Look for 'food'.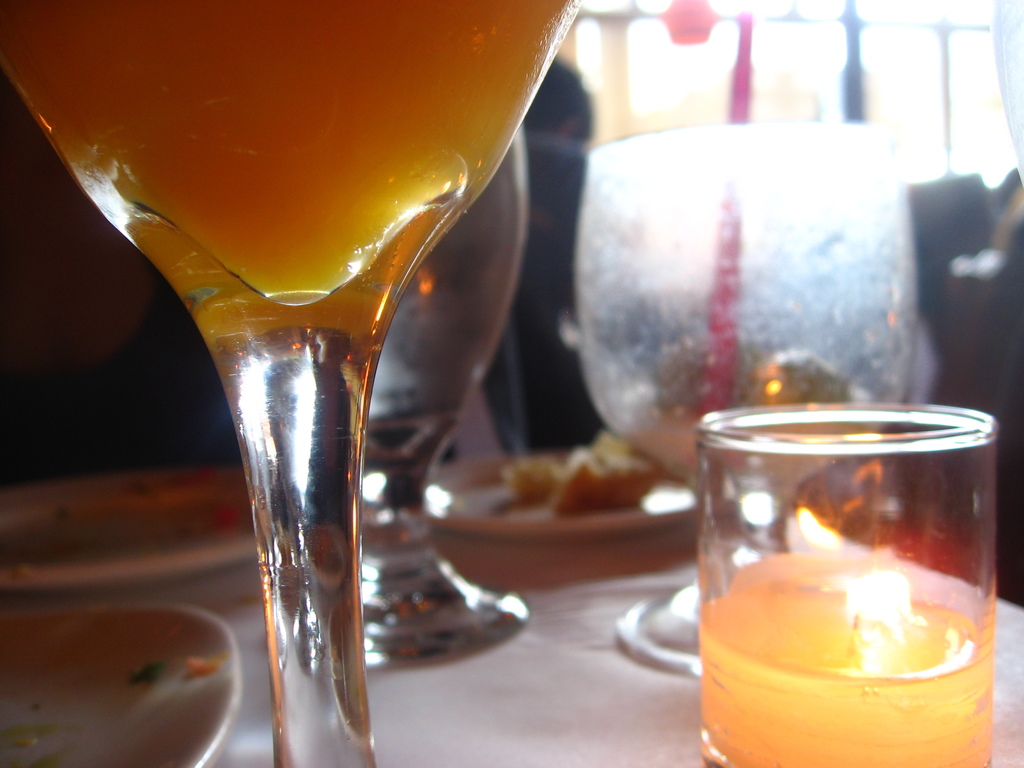
Found: crop(0, 4, 585, 339).
